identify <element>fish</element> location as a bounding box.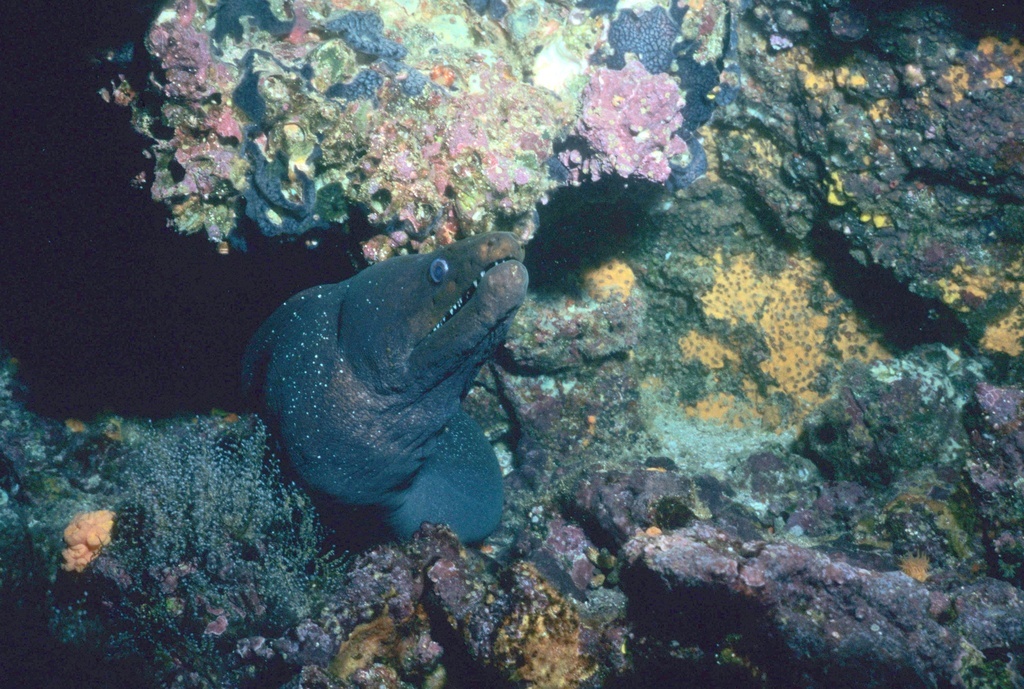
[x1=236, y1=221, x2=529, y2=546].
